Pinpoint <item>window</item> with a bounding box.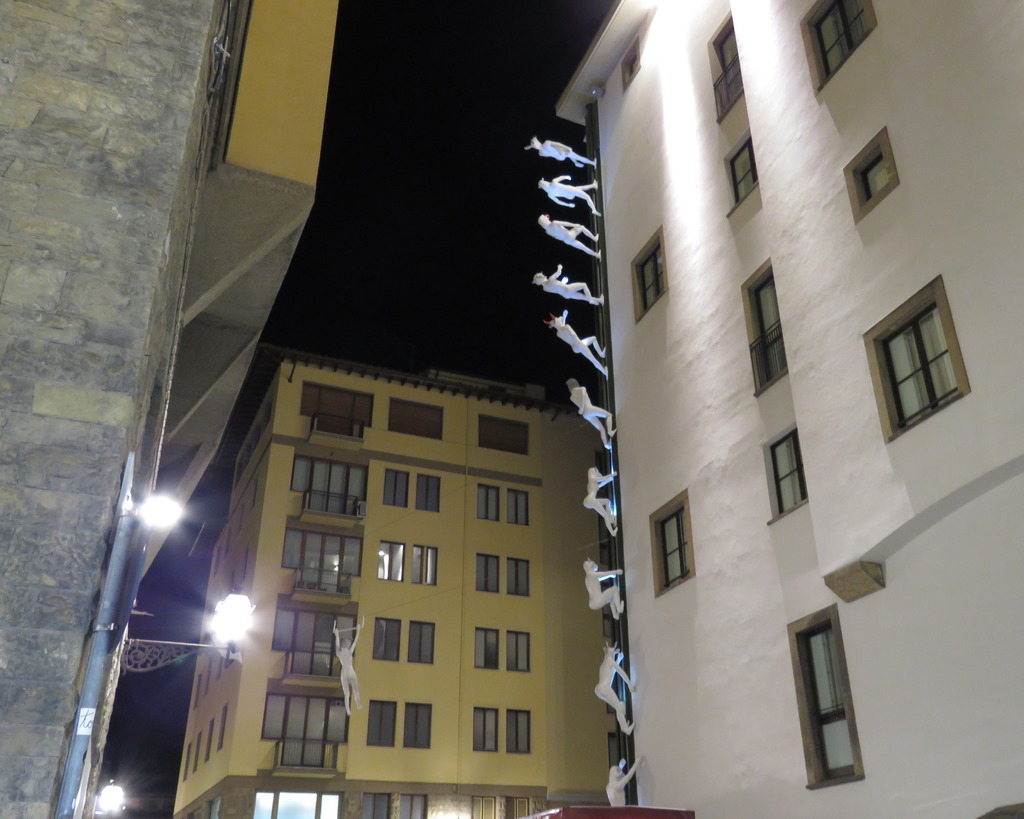
<region>182, 747, 191, 782</region>.
